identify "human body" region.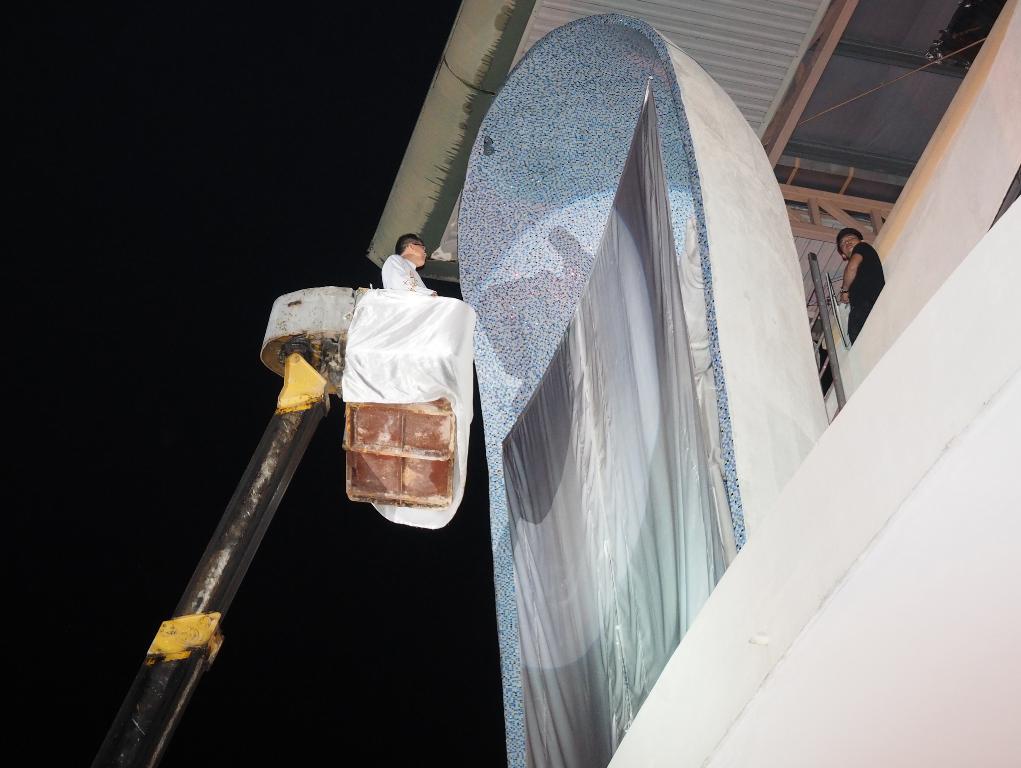
Region: box(378, 228, 438, 298).
